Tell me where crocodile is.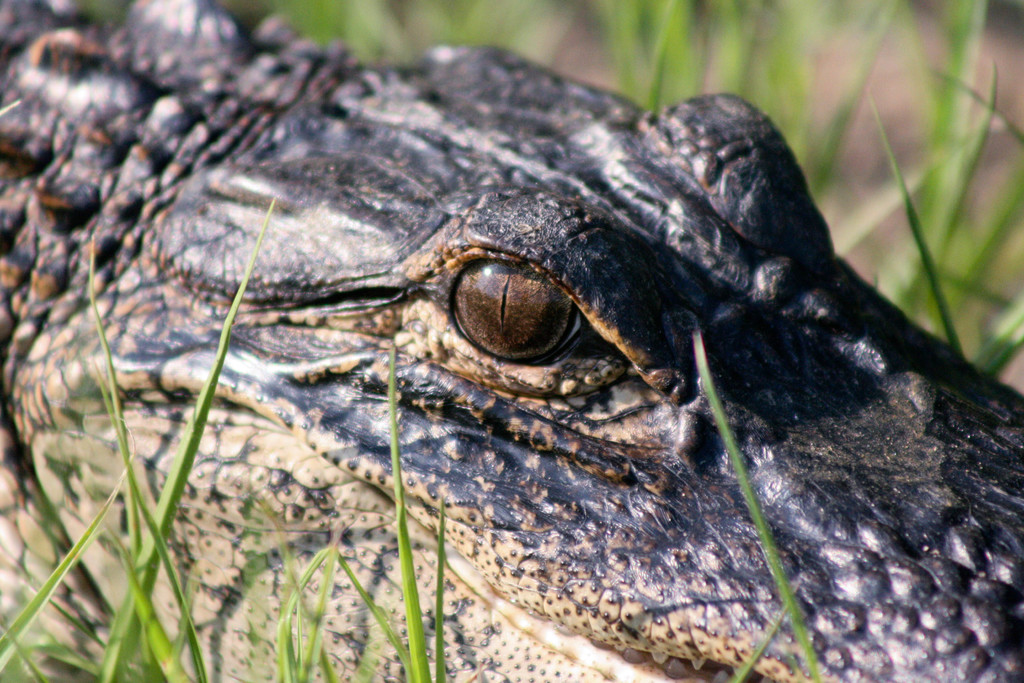
crocodile is at 0,0,1023,682.
